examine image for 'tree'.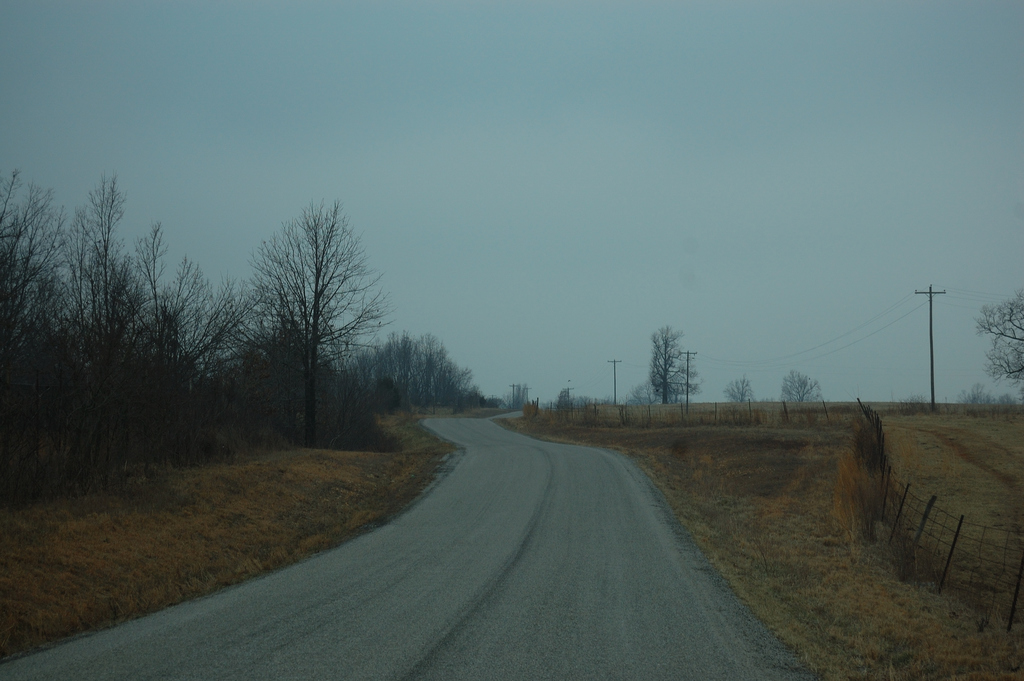
Examination result: x1=789 y1=366 x2=833 y2=427.
